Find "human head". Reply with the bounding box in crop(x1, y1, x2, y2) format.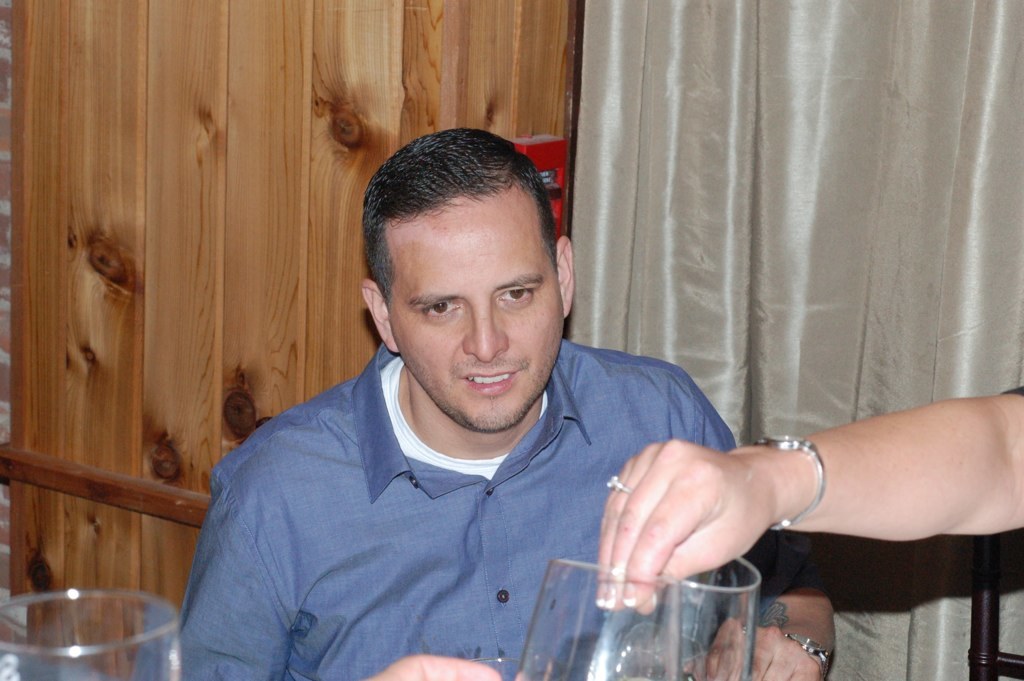
crop(352, 133, 585, 453).
